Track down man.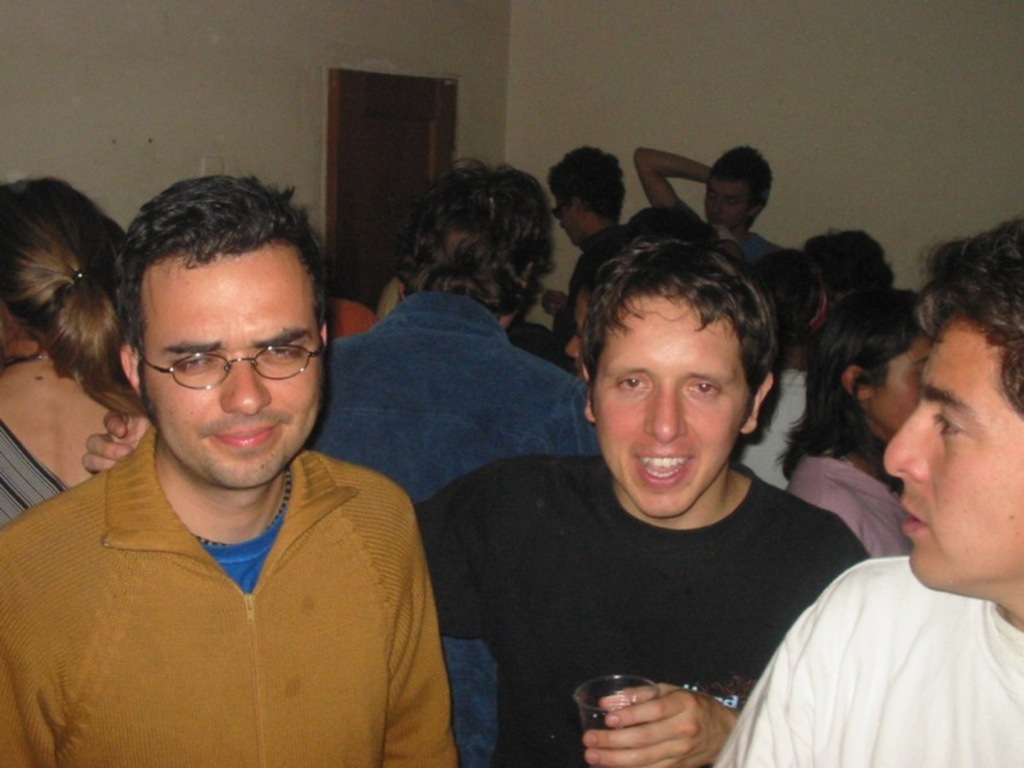
Tracked to 737/243/1023/764.
